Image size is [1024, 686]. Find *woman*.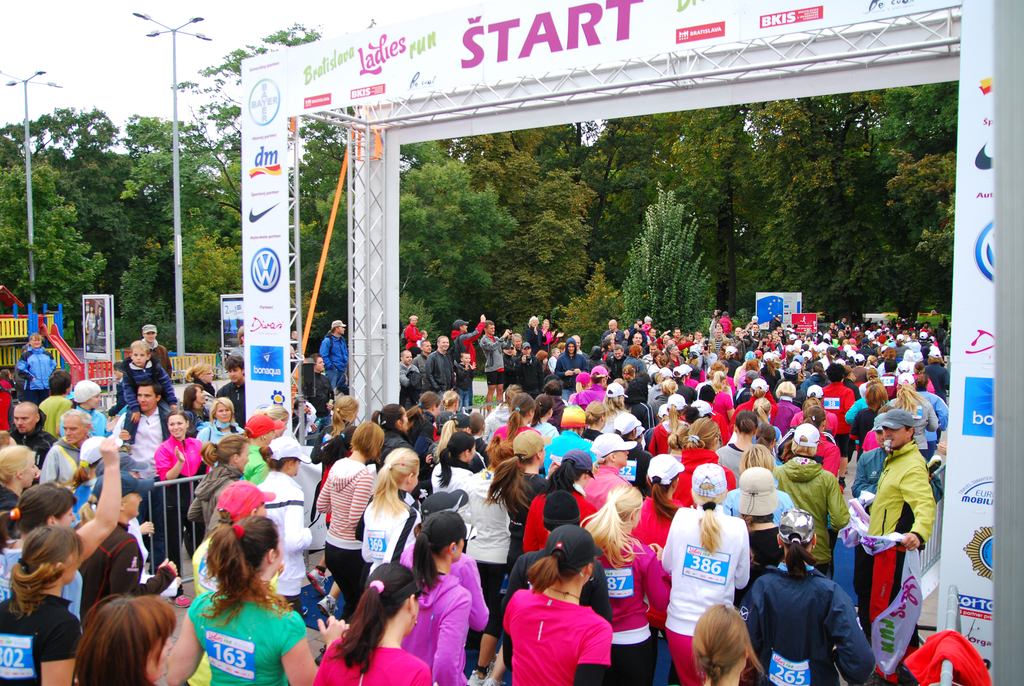
(365, 398, 404, 452).
